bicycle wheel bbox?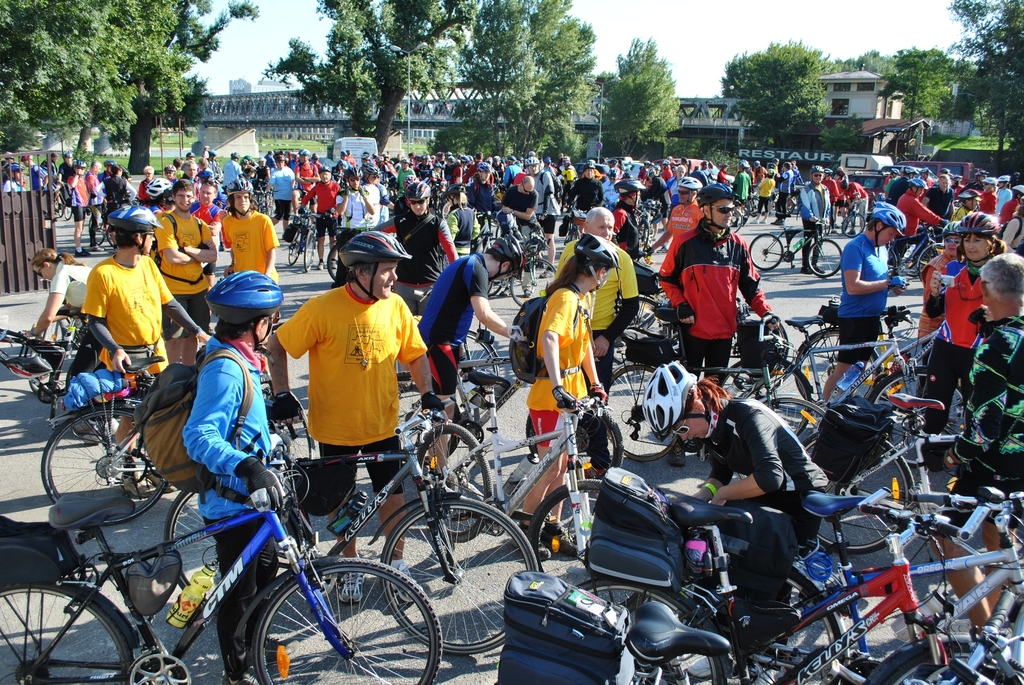
pyautogui.locateOnScreen(808, 239, 842, 279)
